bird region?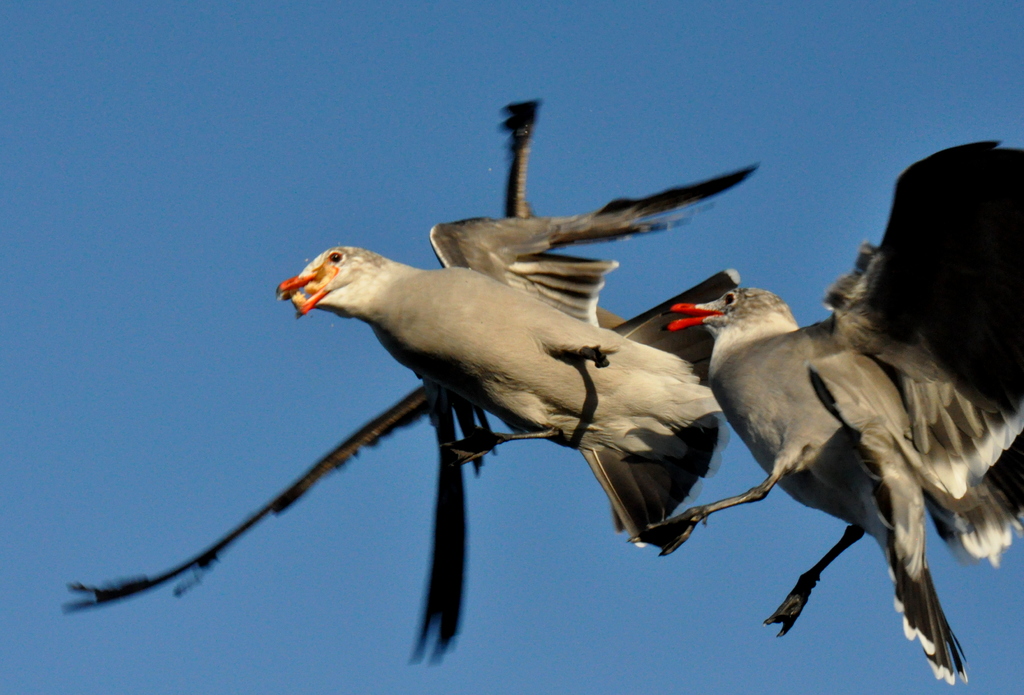
(280, 160, 760, 665)
